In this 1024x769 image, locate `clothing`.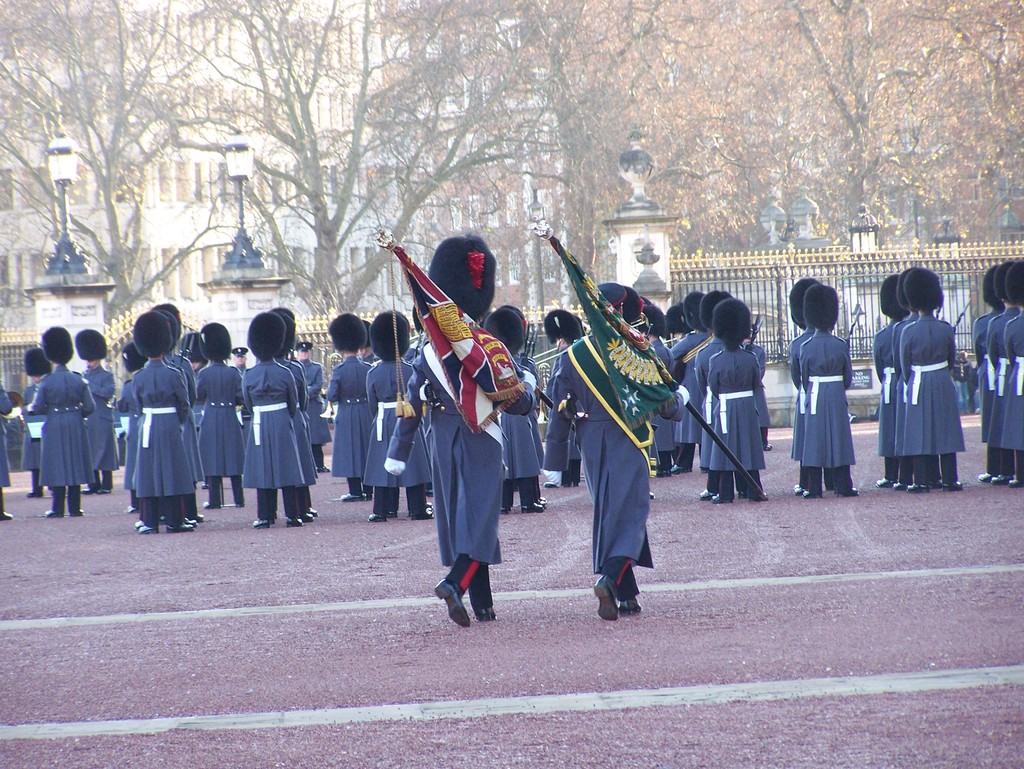
Bounding box: <box>398,250,524,608</box>.
